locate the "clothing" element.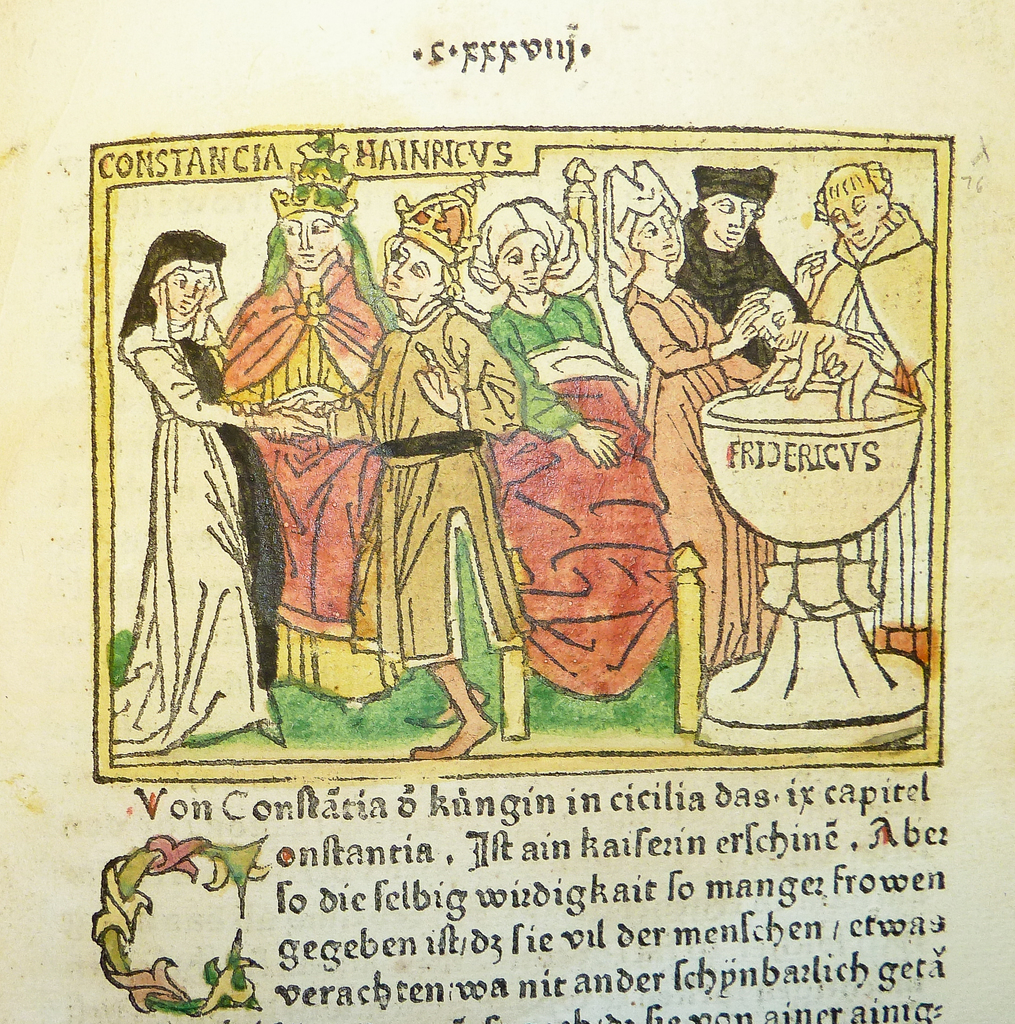
Element bbox: 223:252:385:697.
